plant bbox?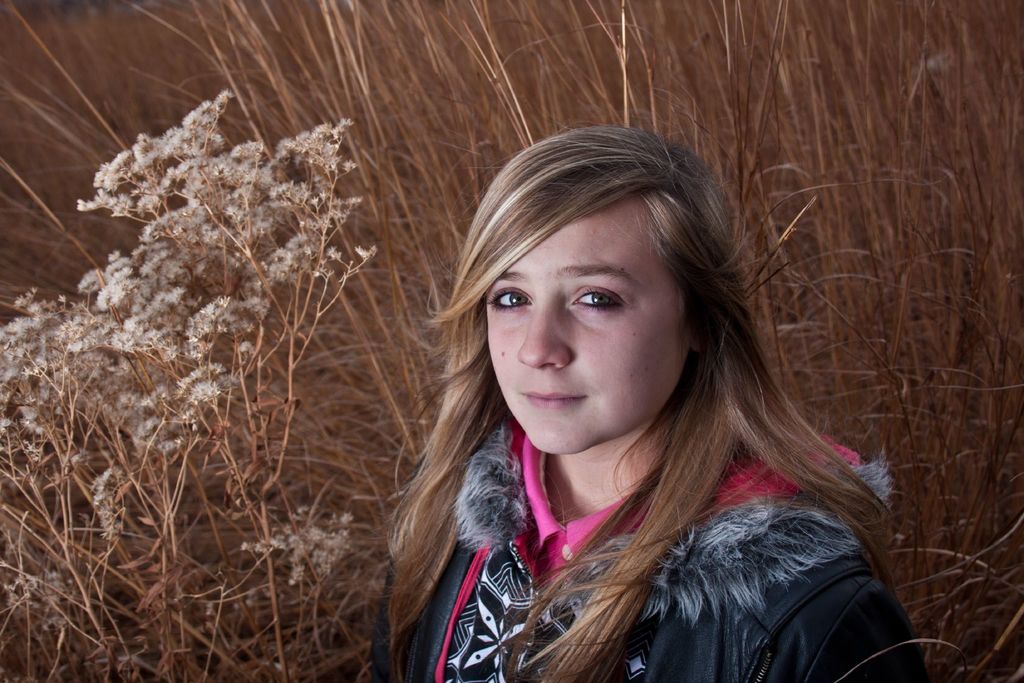
{"left": 0, "top": 95, "right": 375, "bottom": 680}
